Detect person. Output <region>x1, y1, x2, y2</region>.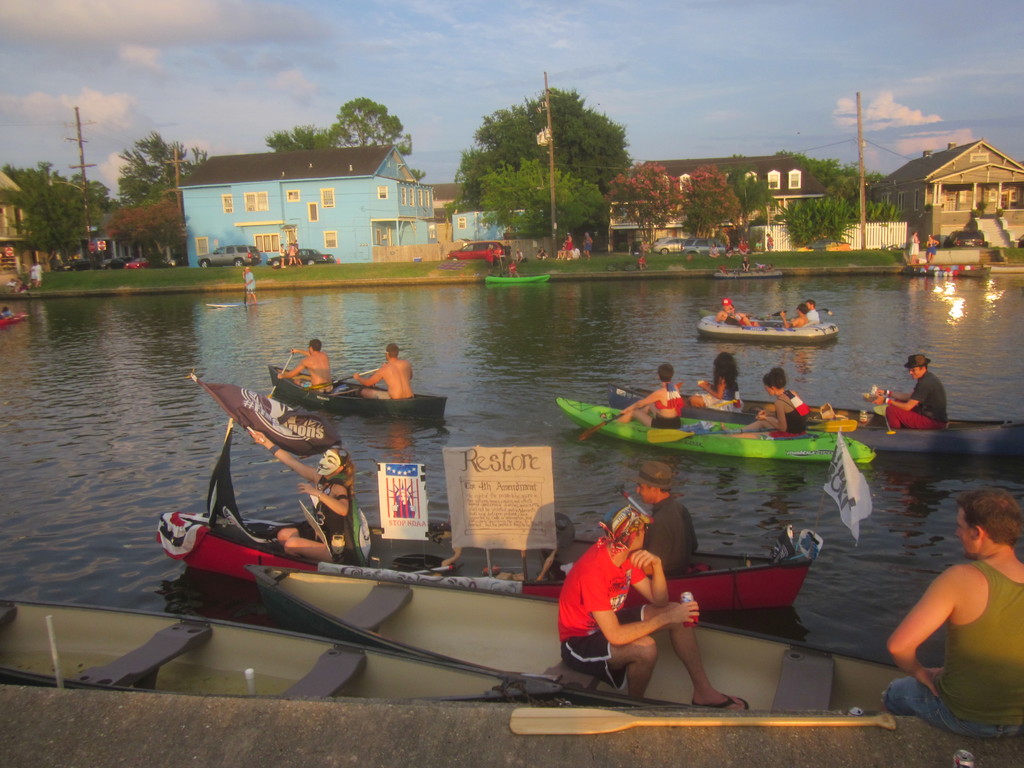
<region>714, 298, 742, 326</region>.
